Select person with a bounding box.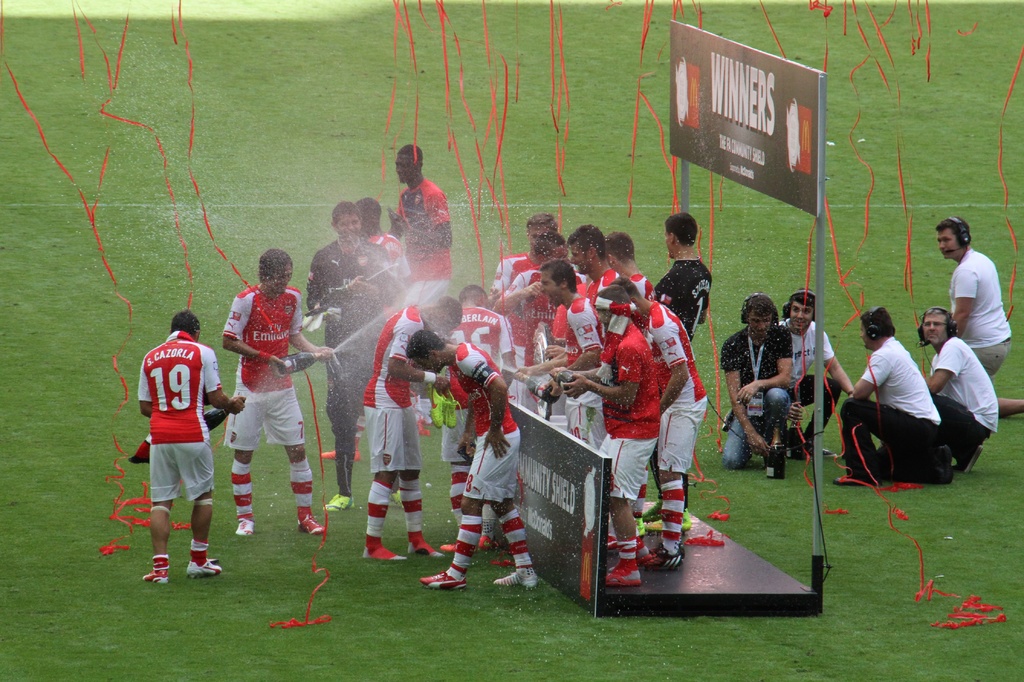
[132, 292, 214, 588].
